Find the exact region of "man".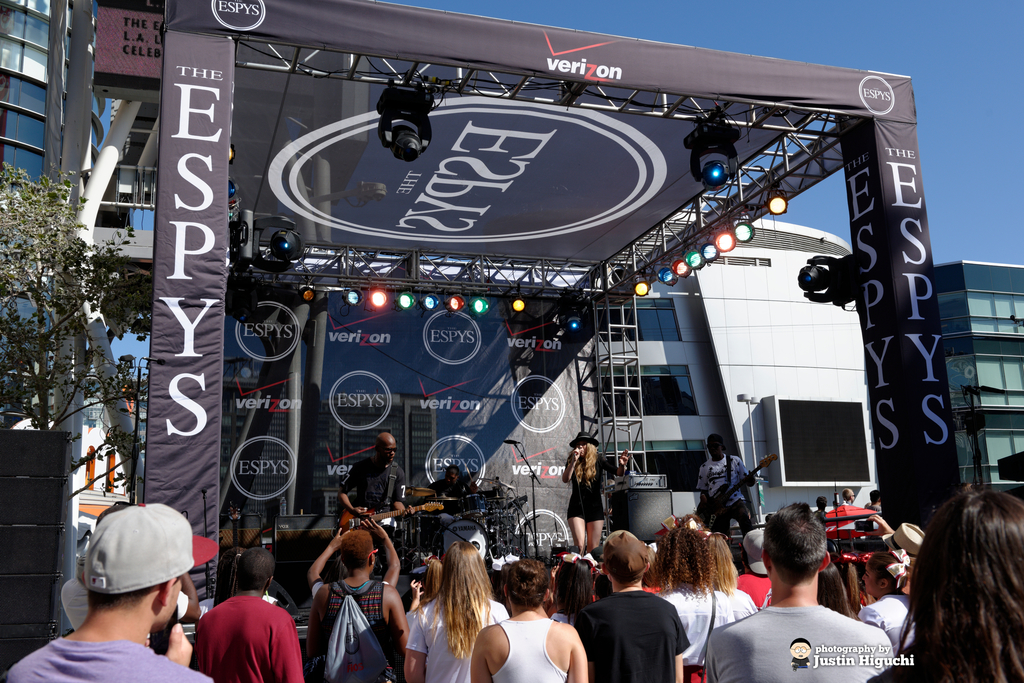
Exact region: box=[197, 534, 308, 682].
